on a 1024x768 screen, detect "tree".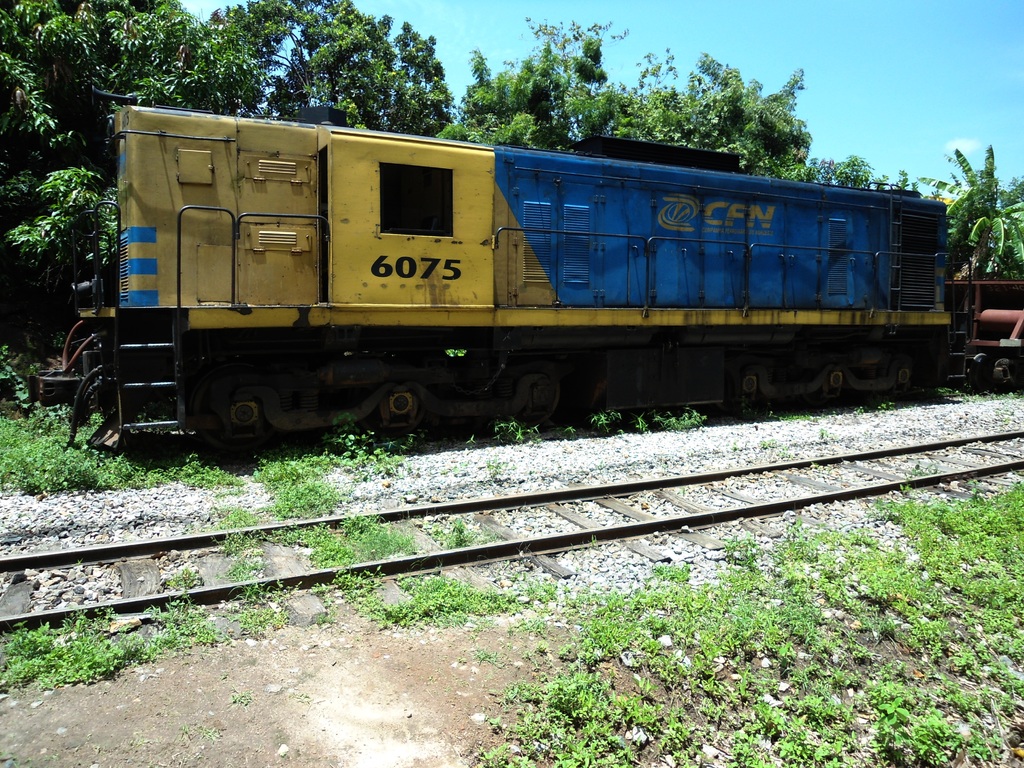
select_region(0, 0, 266, 362).
